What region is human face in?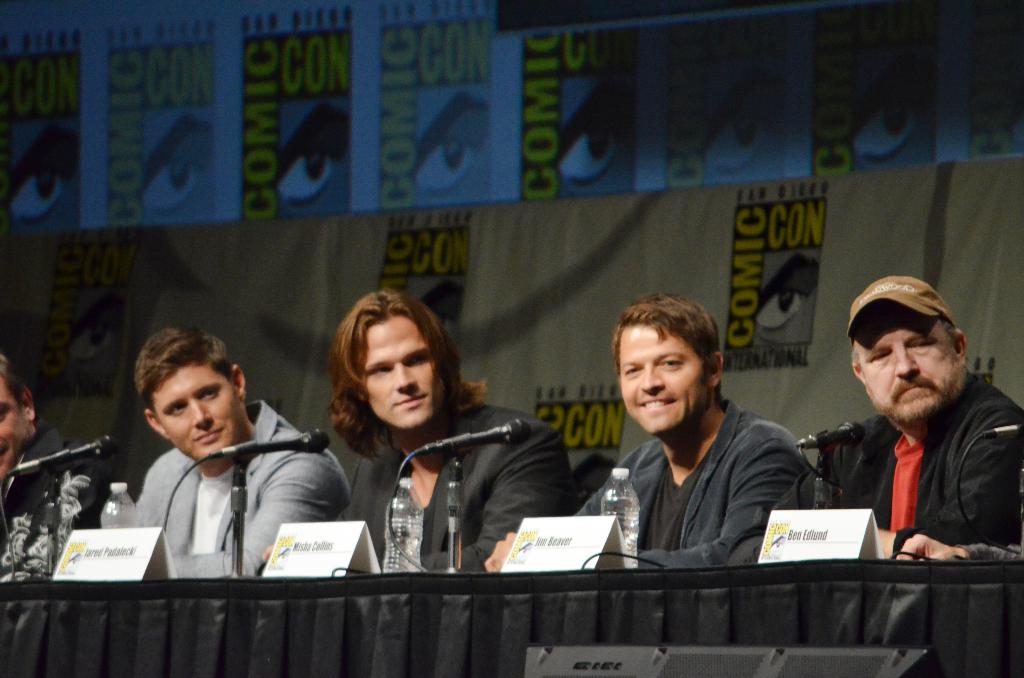
358,310,433,433.
